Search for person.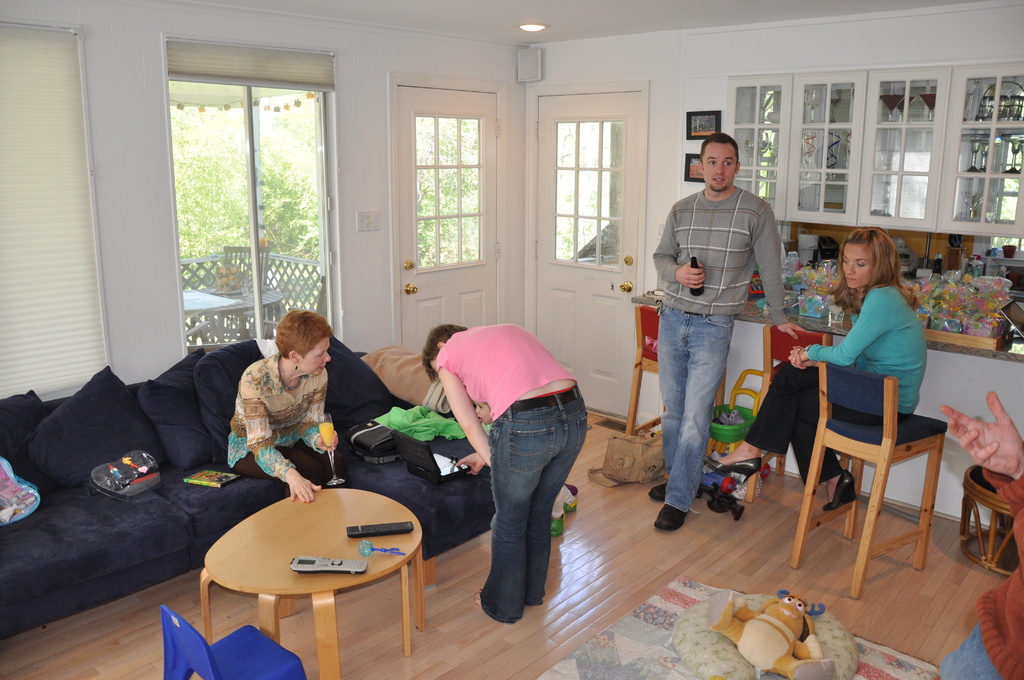
Found at <box>659,117,803,548</box>.
